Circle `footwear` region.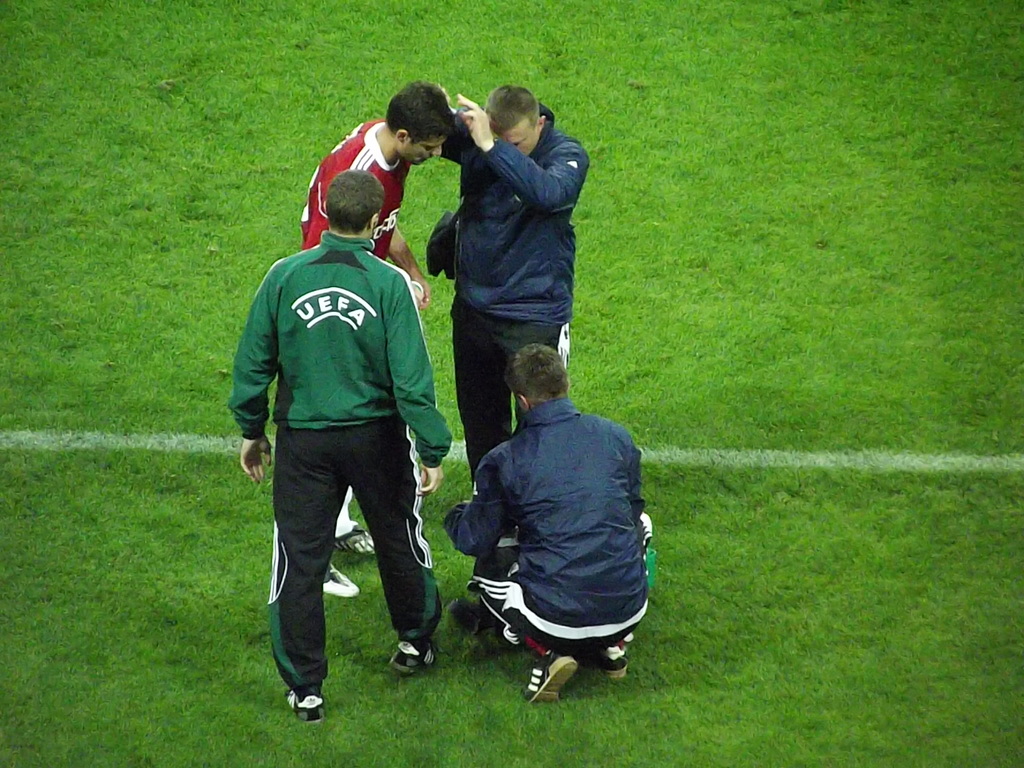
Region: [326,561,359,598].
